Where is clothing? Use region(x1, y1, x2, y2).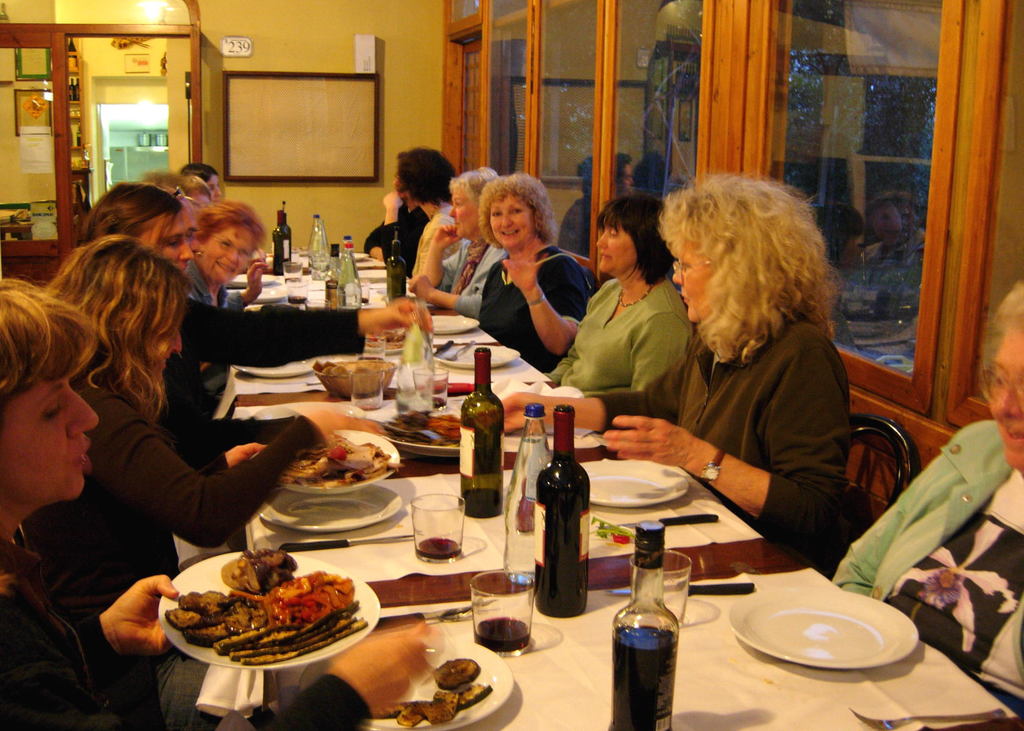
region(26, 376, 321, 591).
